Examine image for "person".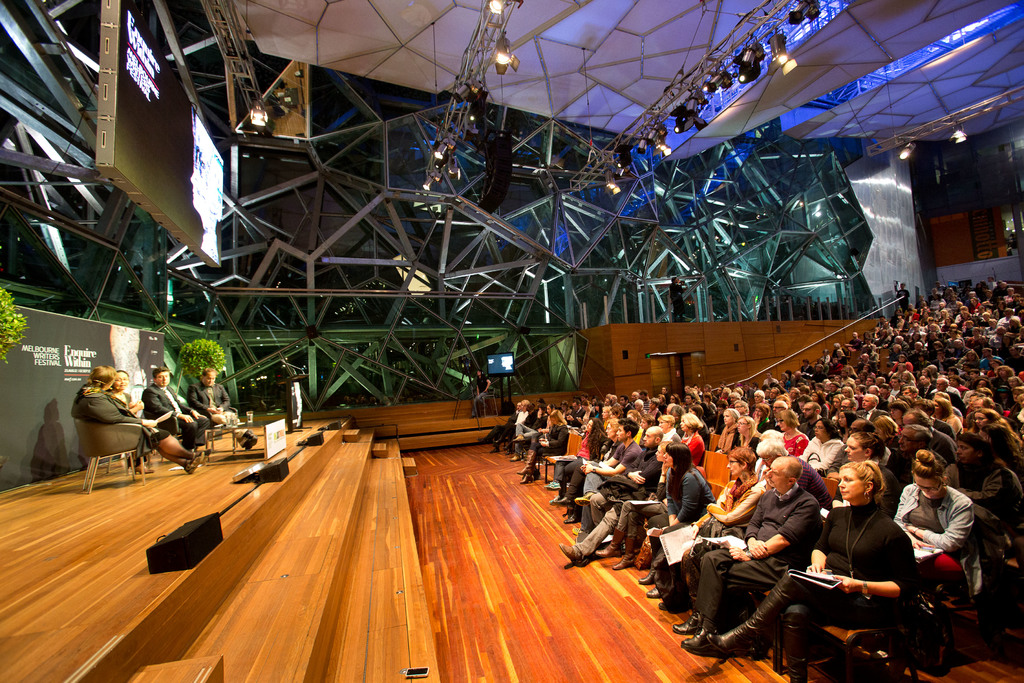
Examination result: BBox(106, 370, 215, 456).
